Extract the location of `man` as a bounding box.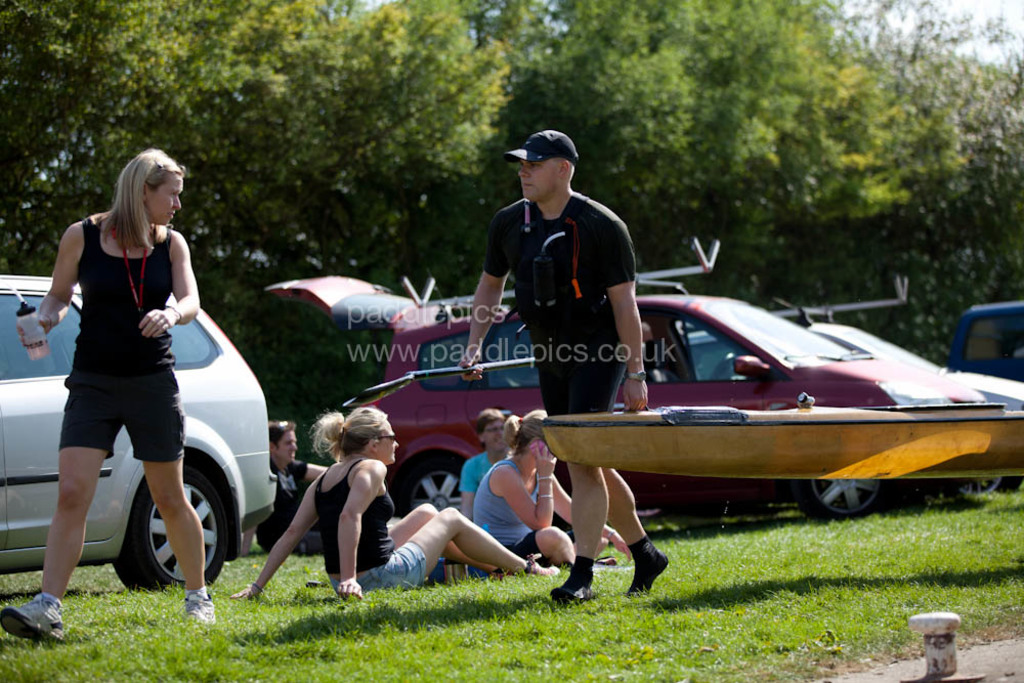
x1=241, y1=422, x2=327, y2=557.
